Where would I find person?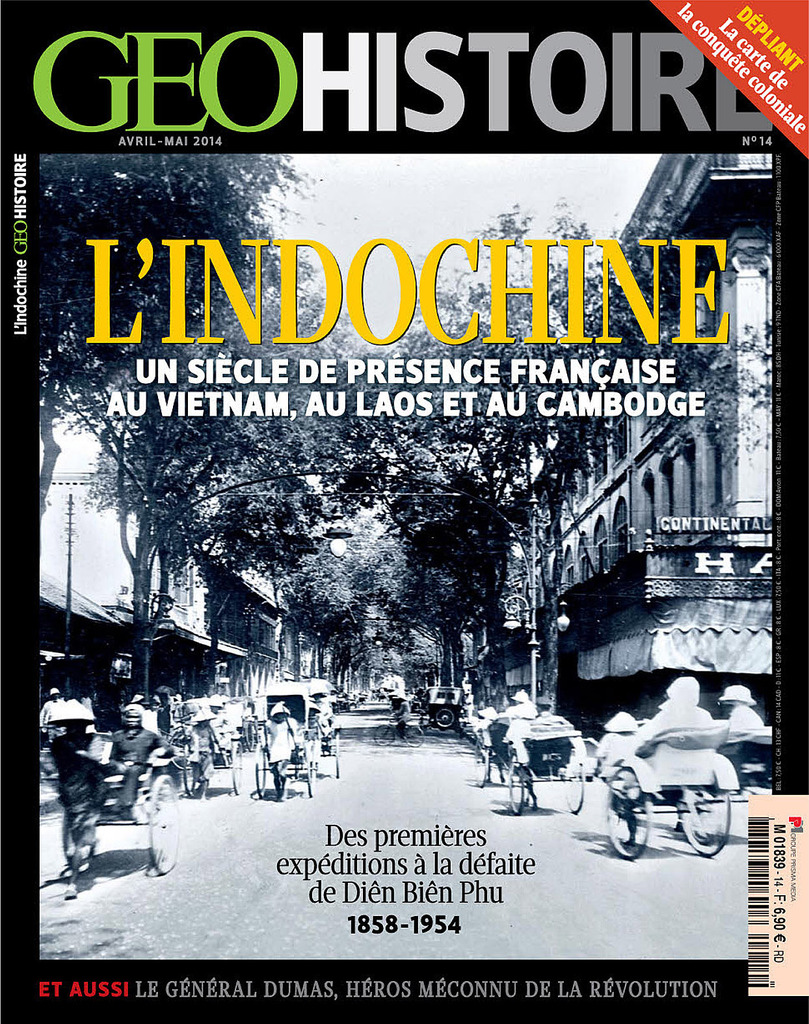
At bbox(597, 718, 635, 778).
